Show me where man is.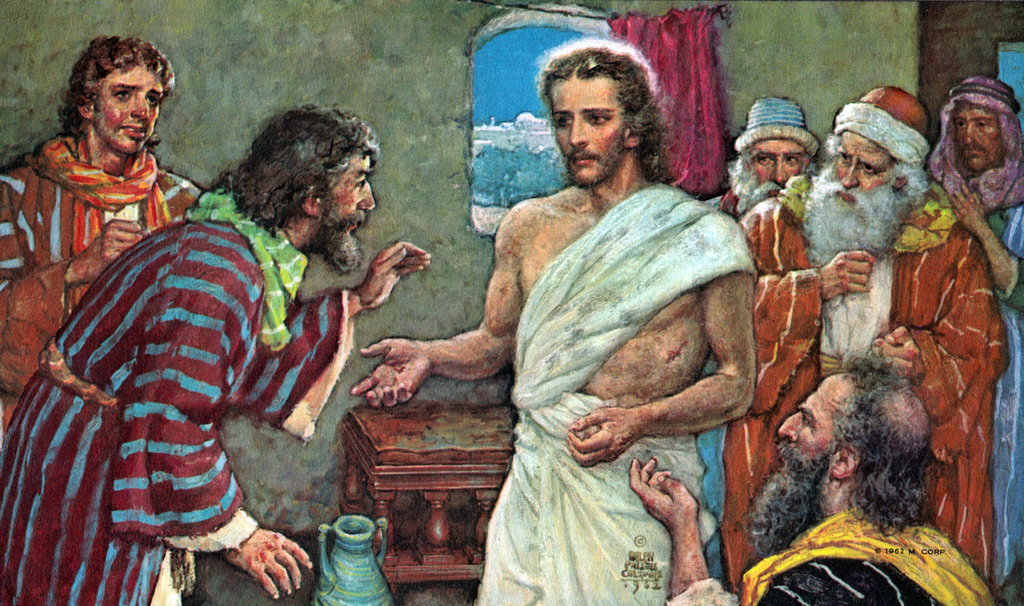
man is at l=0, t=101, r=432, b=605.
